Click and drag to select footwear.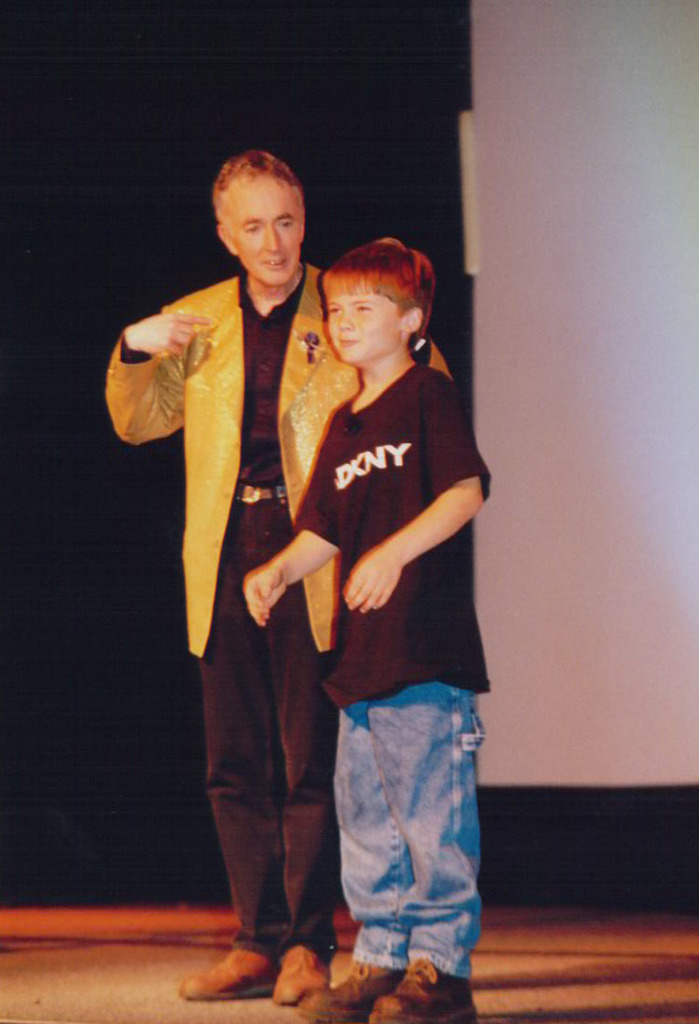
Selection: 277 946 328 1002.
